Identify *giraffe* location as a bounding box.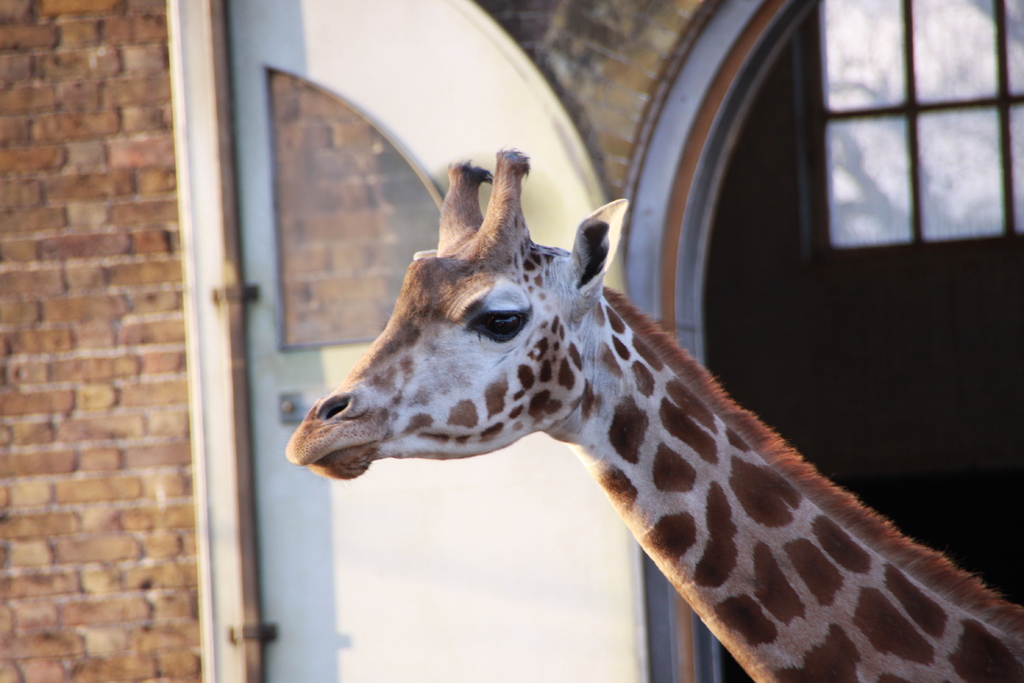
<bbox>277, 152, 1023, 682</bbox>.
